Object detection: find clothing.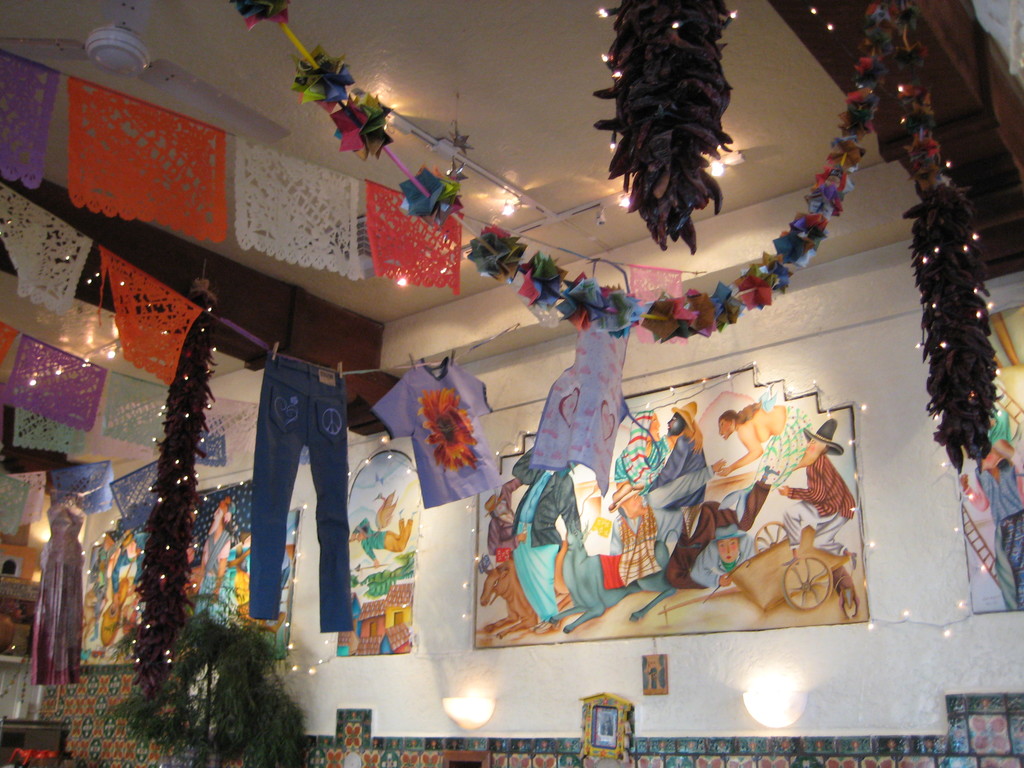
region(644, 435, 708, 511).
